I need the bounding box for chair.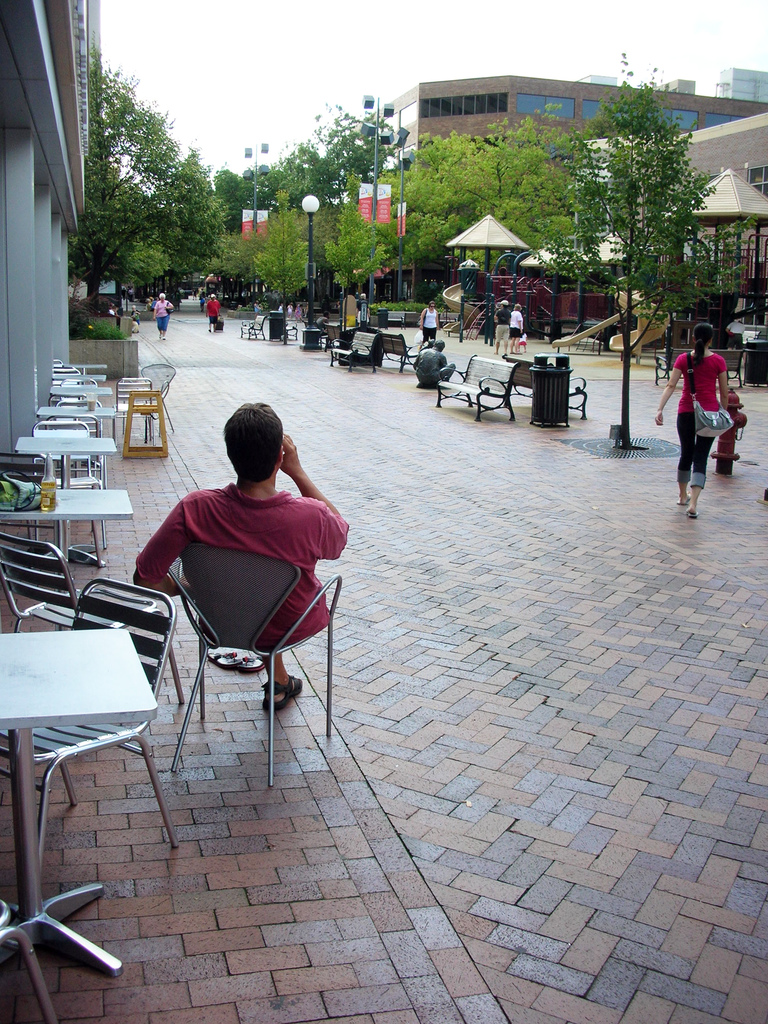
Here it is: 166 544 340 786.
